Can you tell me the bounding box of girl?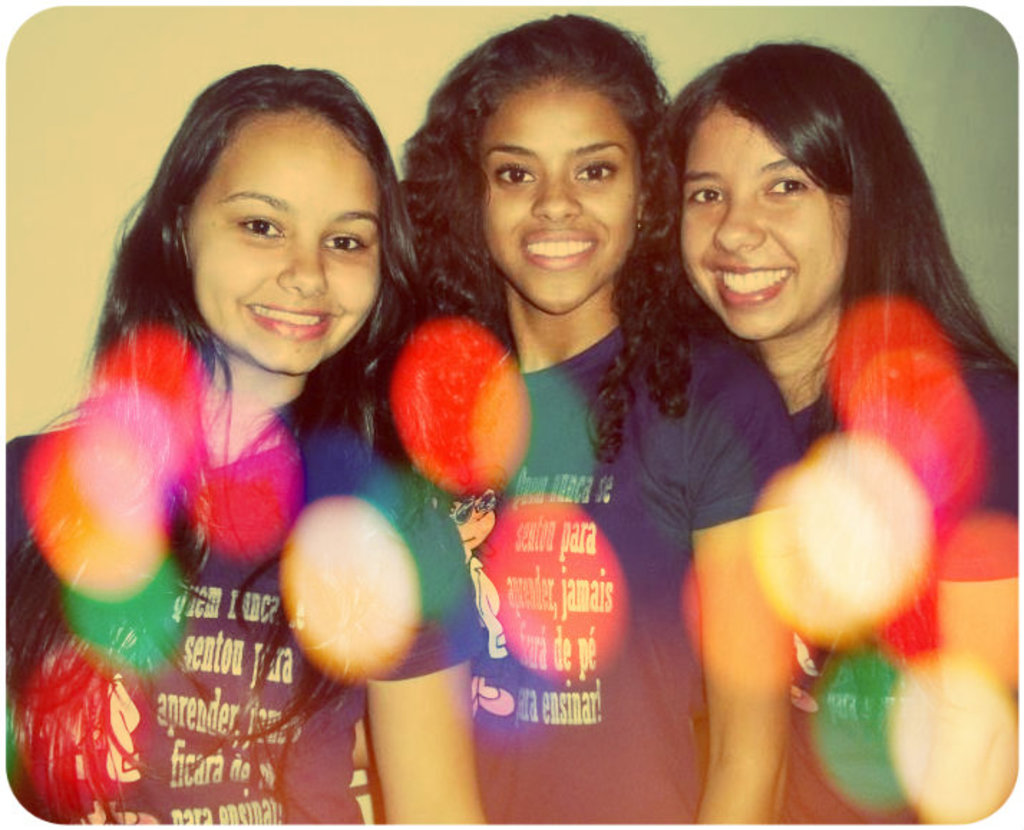
{"left": 363, "top": 10, "right": 796, "bottom": 824}.
